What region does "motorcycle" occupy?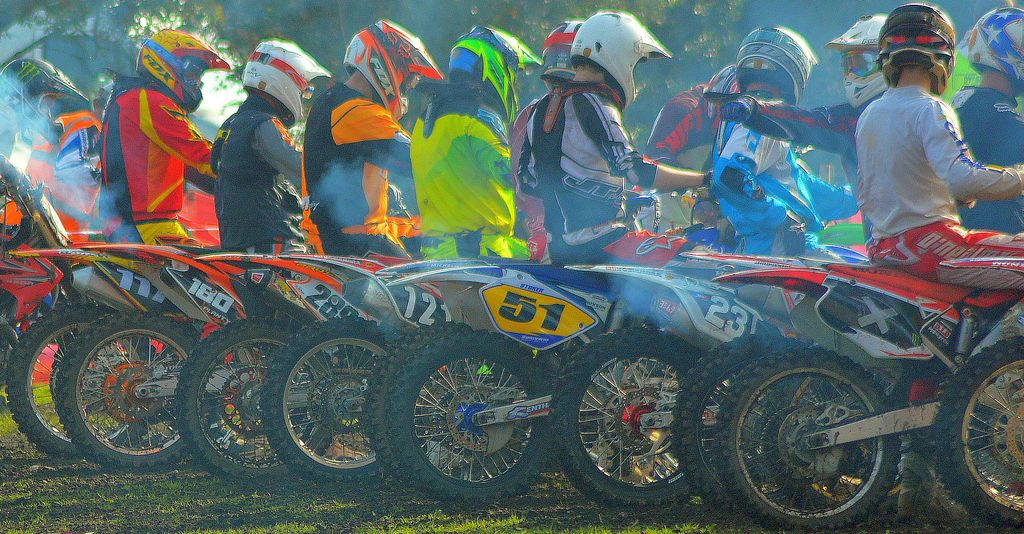
pyautogui.locateOnScreen(706, 258, 1023, 533).
